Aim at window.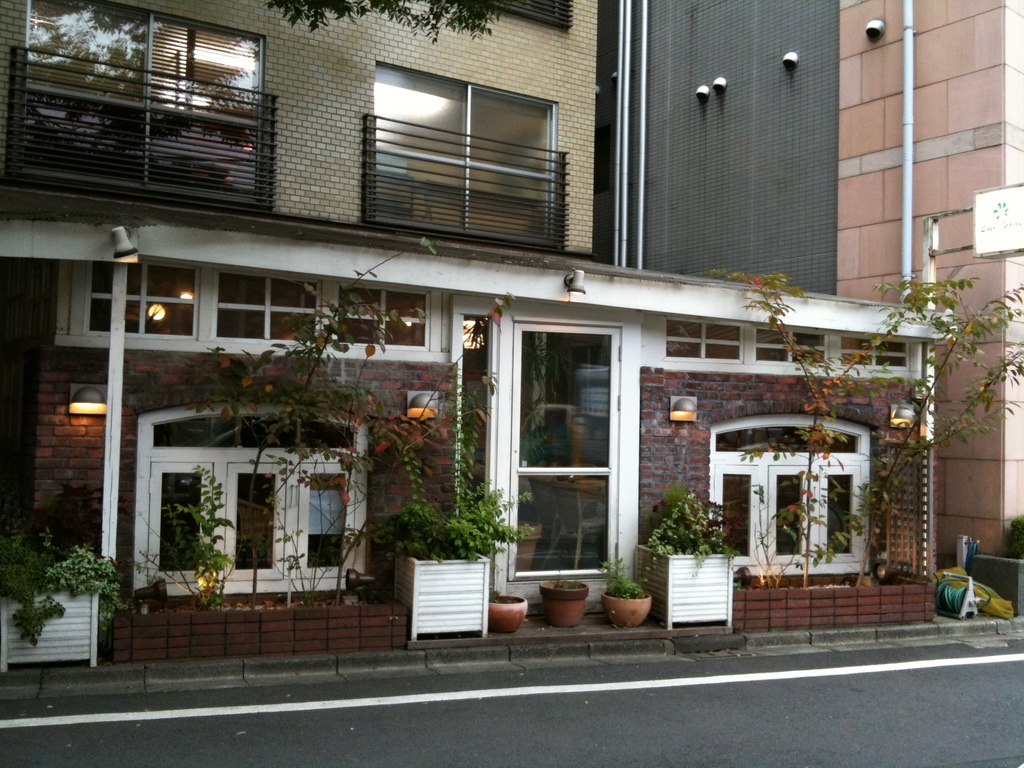
Aimed at [x1=84, y1=257, x2=424, y2=348].
